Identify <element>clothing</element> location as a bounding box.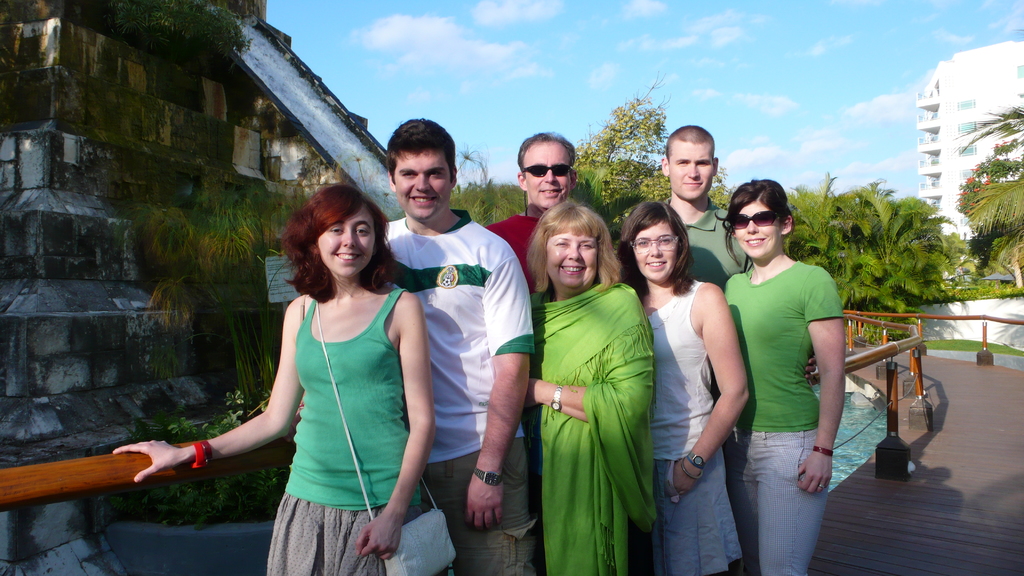
[270, 283, 417, 574].
